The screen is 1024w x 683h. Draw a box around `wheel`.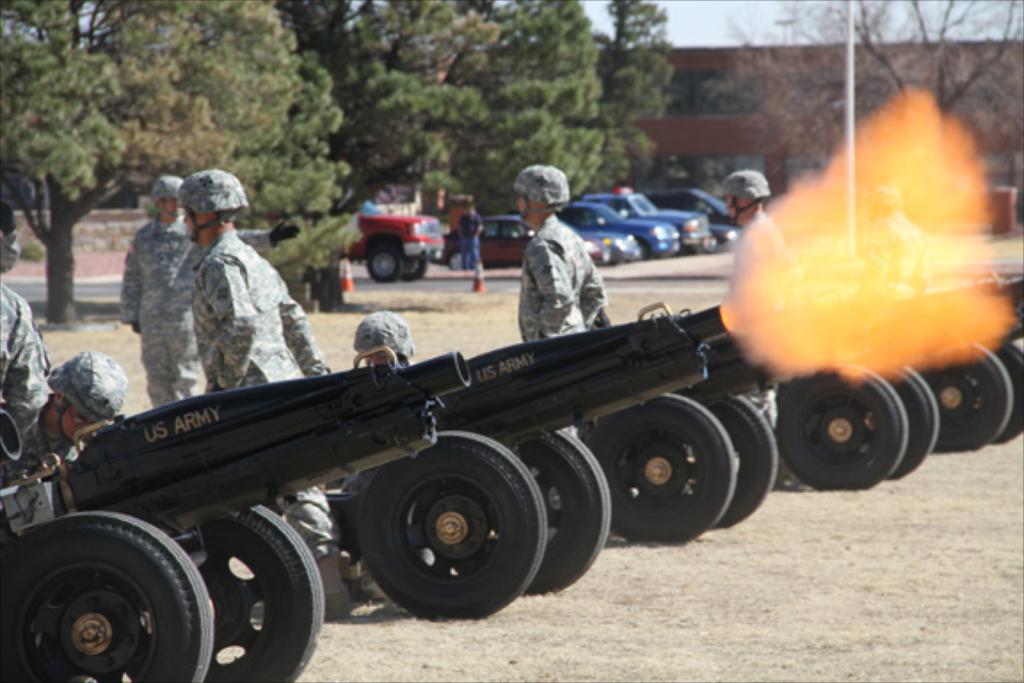
(366, 242, 405, 276).
